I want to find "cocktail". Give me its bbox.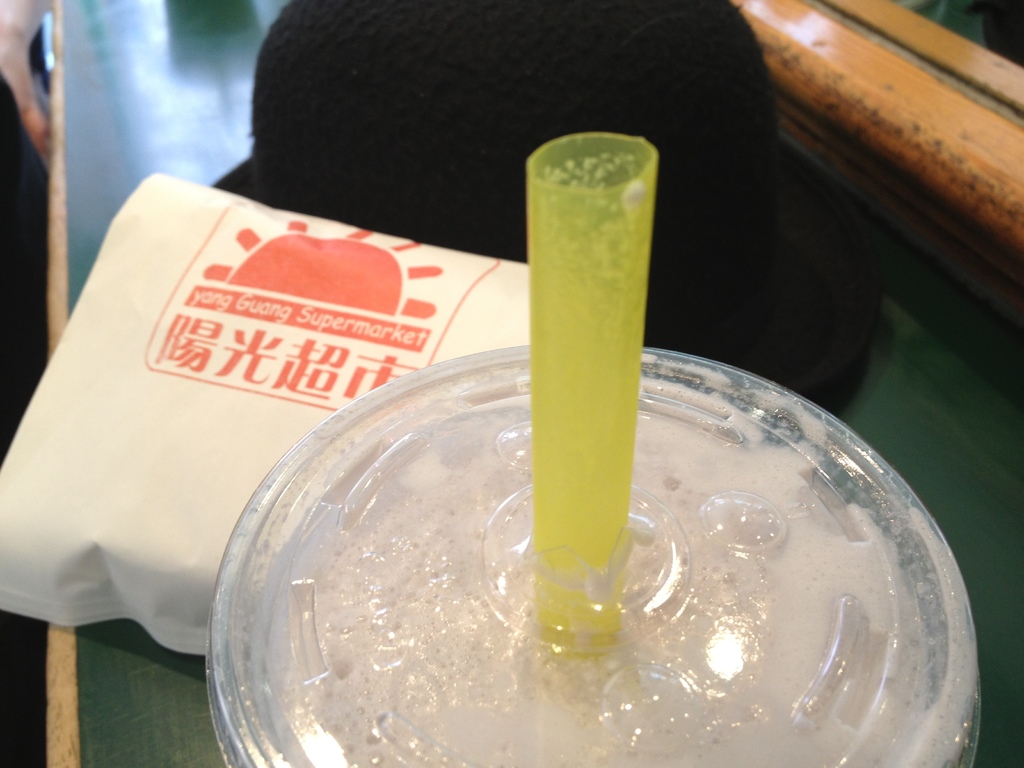
(519,152,650,545).
